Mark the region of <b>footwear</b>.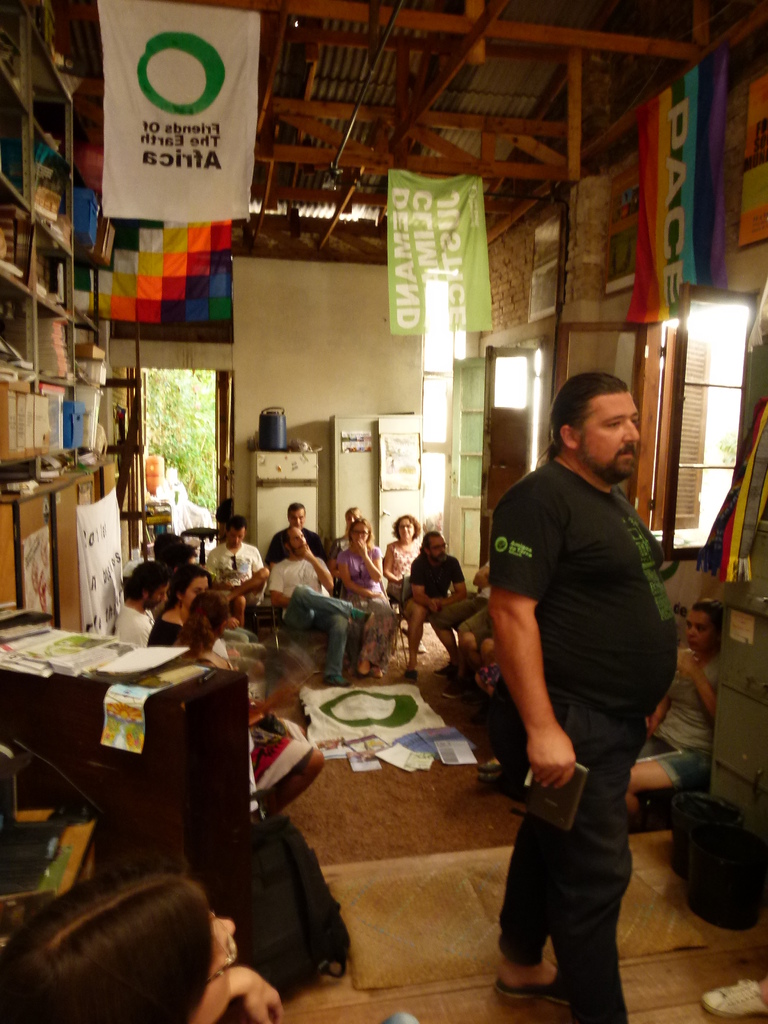
Region: BBox(322, 673, 352, 689).
